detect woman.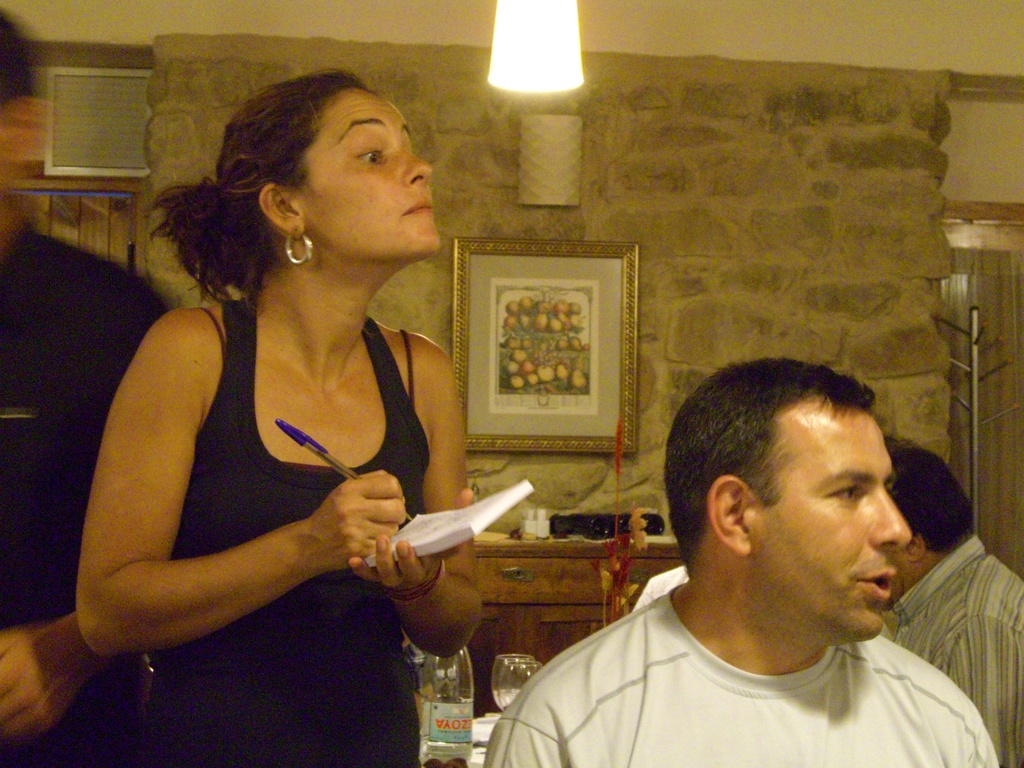
Detected at locate(70, 60, 486, 765).
